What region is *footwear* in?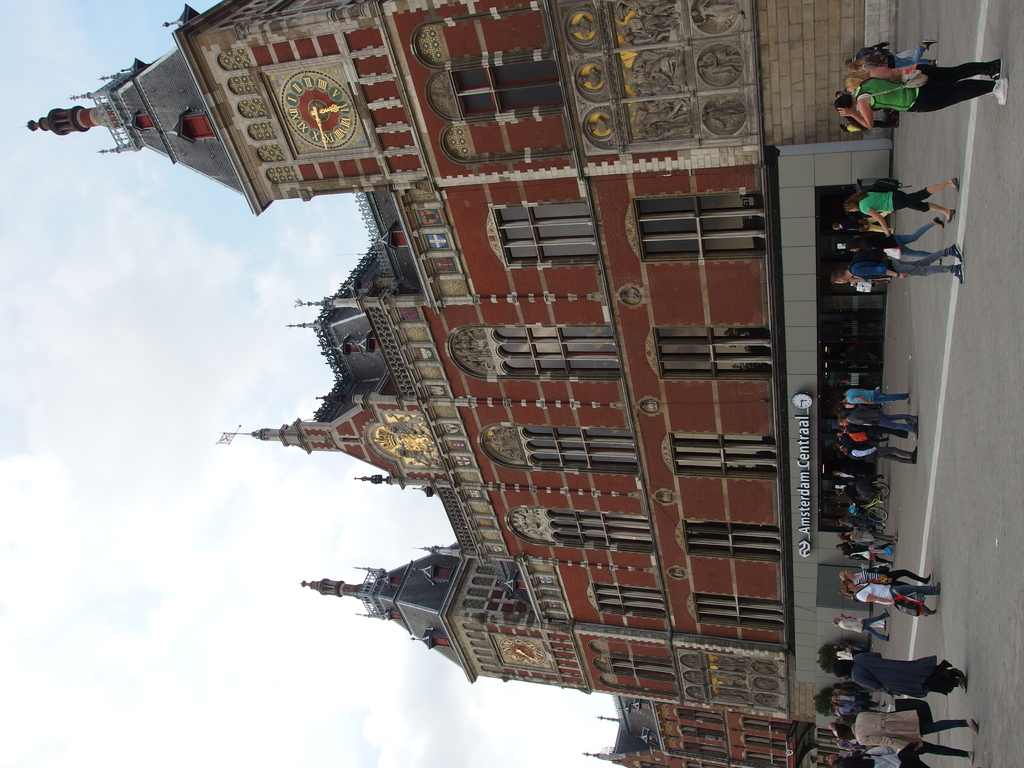
956,264,966,285.
